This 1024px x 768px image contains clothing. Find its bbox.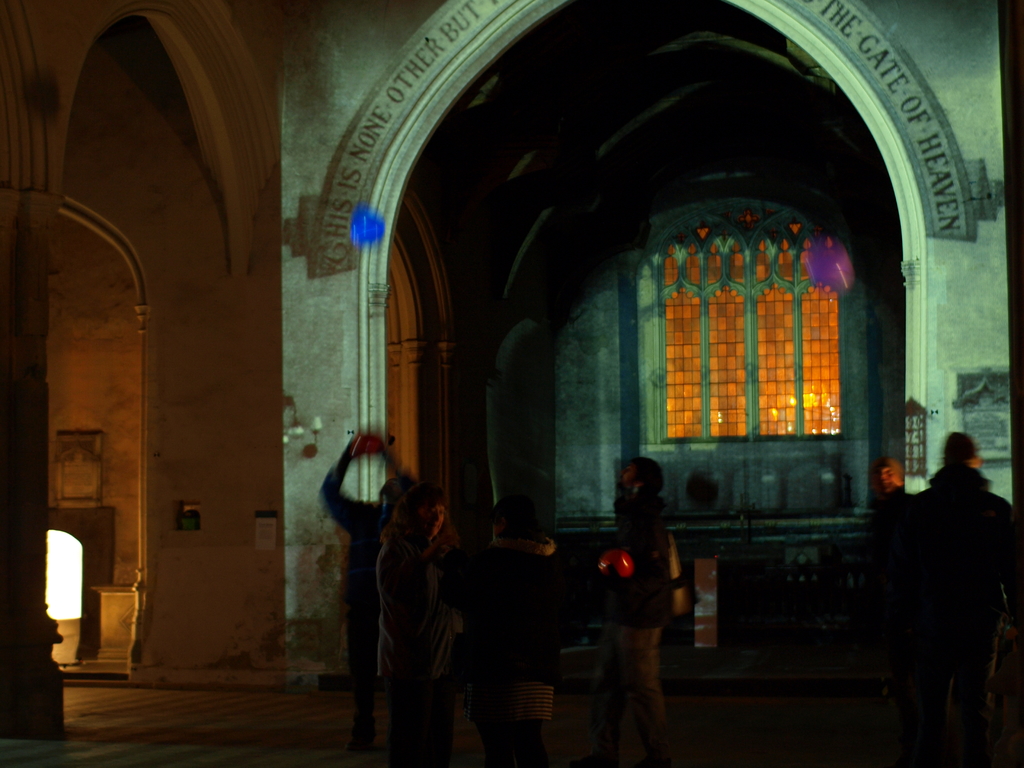
<region>593, 469, 697, 728</region>.
